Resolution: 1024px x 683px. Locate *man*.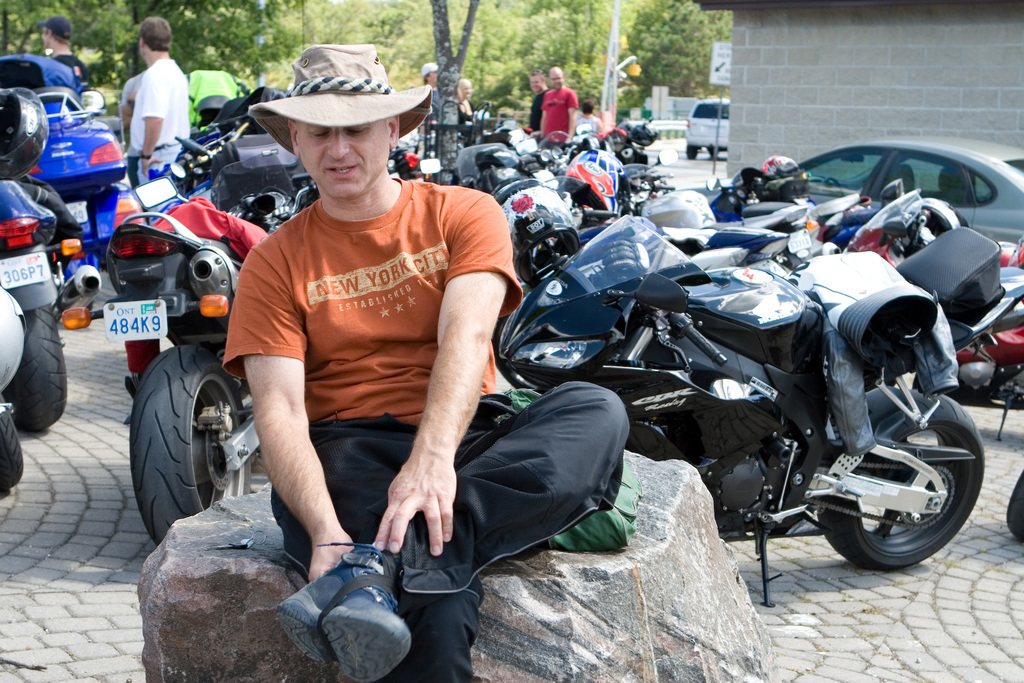
crop(128, 15, 196, 190).
